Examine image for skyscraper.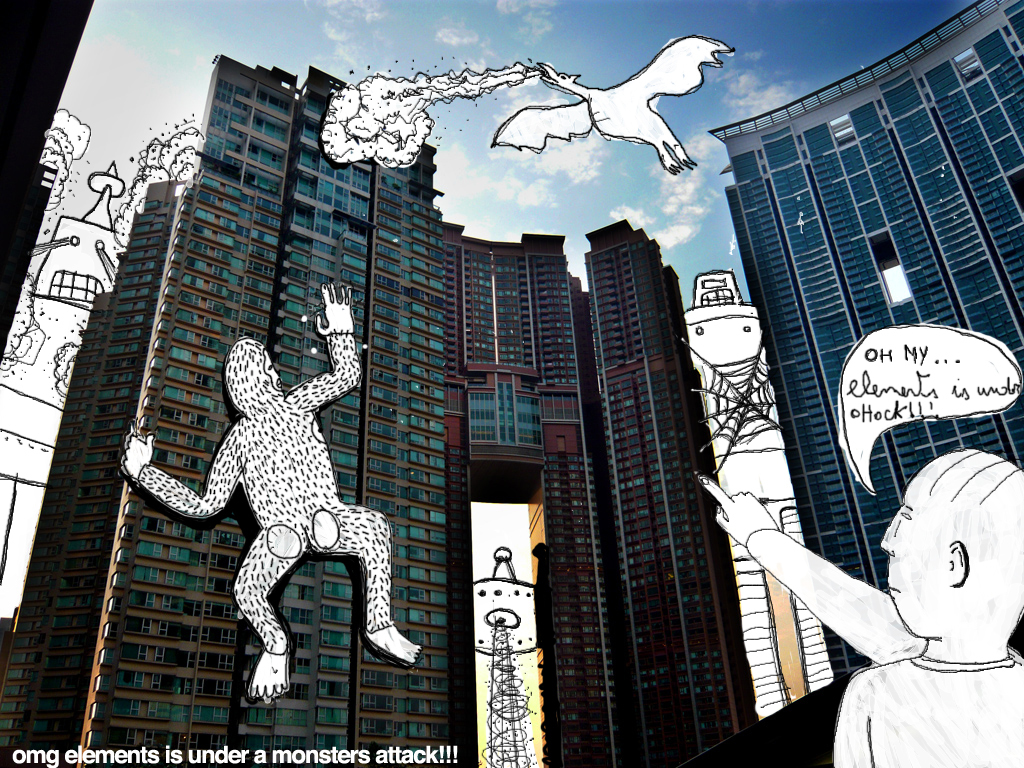
Examination result: detection(687, 13, 1023, 550).
